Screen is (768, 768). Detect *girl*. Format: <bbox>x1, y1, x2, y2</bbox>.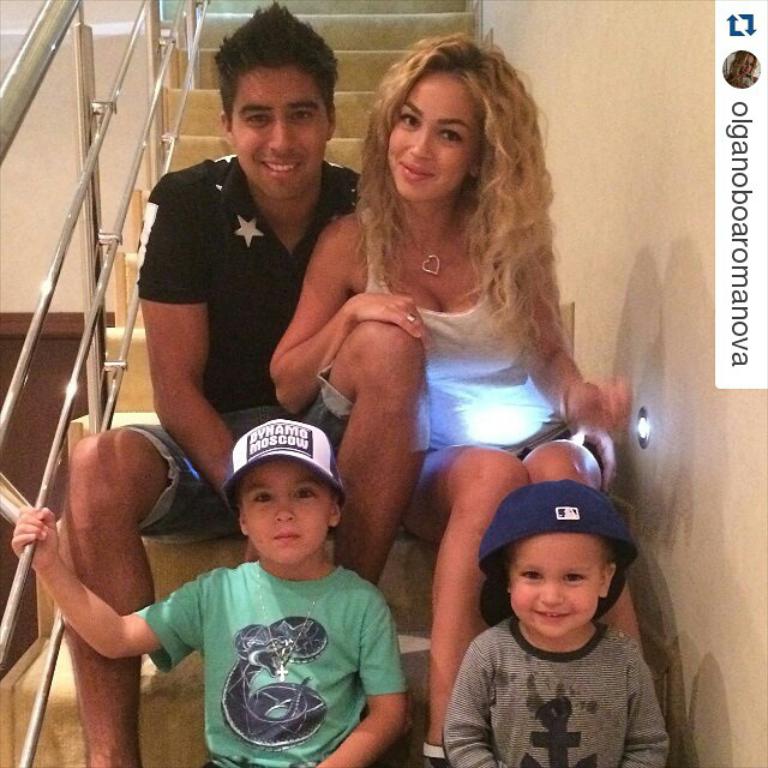
<bbox>442, 484, 671, 767</bbox>.
